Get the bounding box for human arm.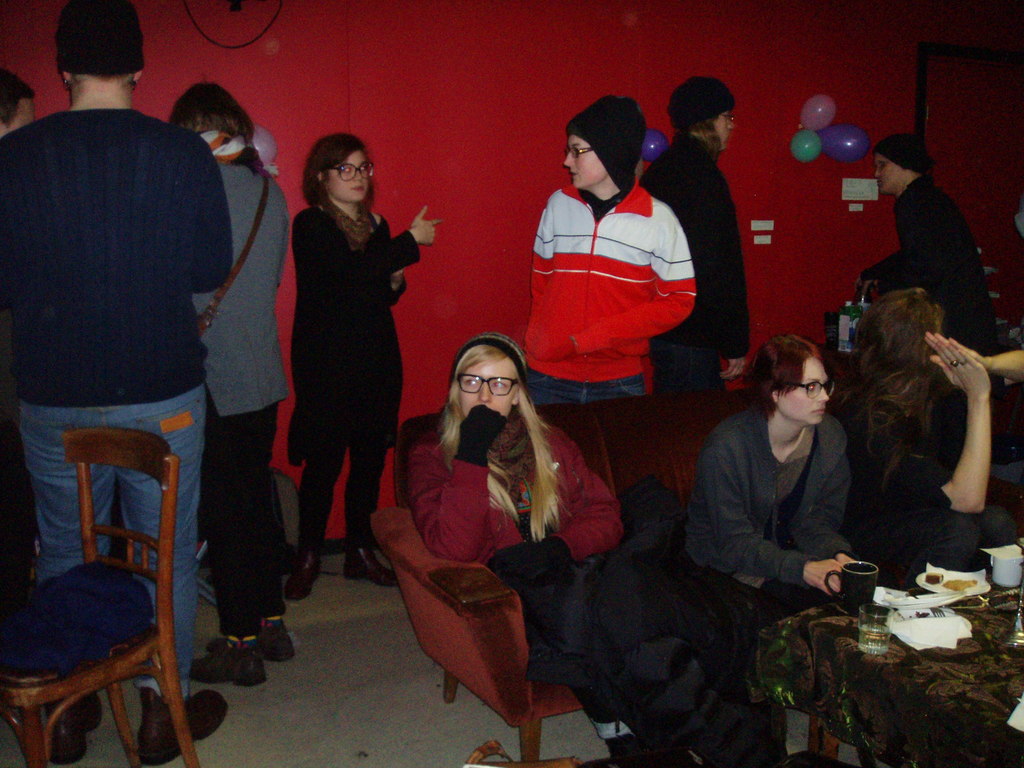
crop(523, 189, 568, 358).
